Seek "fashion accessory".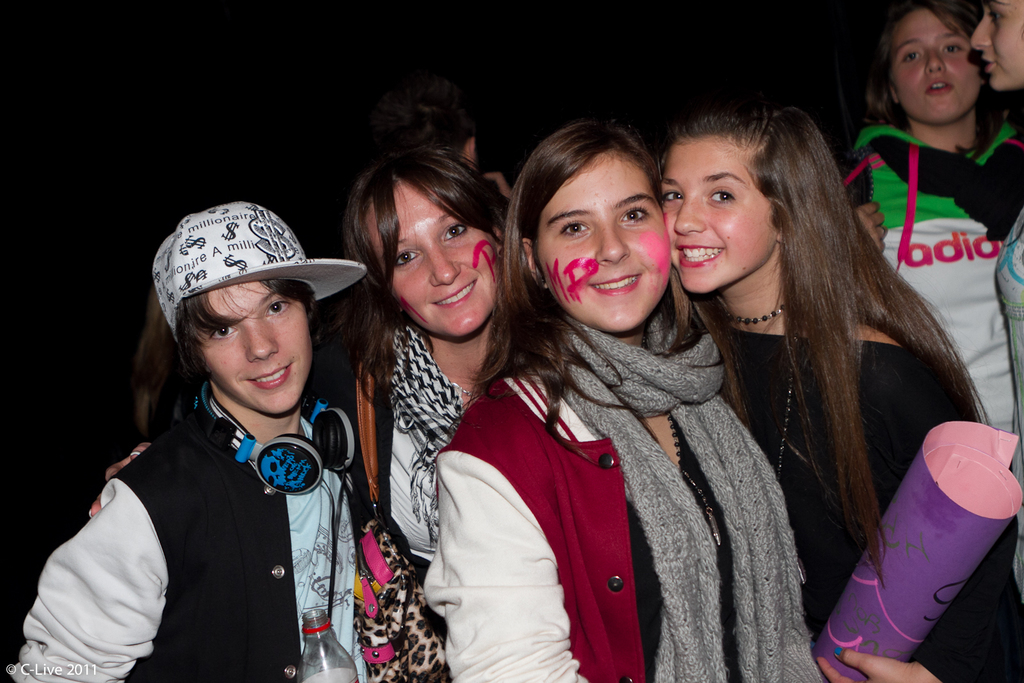
region(671, 410, 724, 546).
